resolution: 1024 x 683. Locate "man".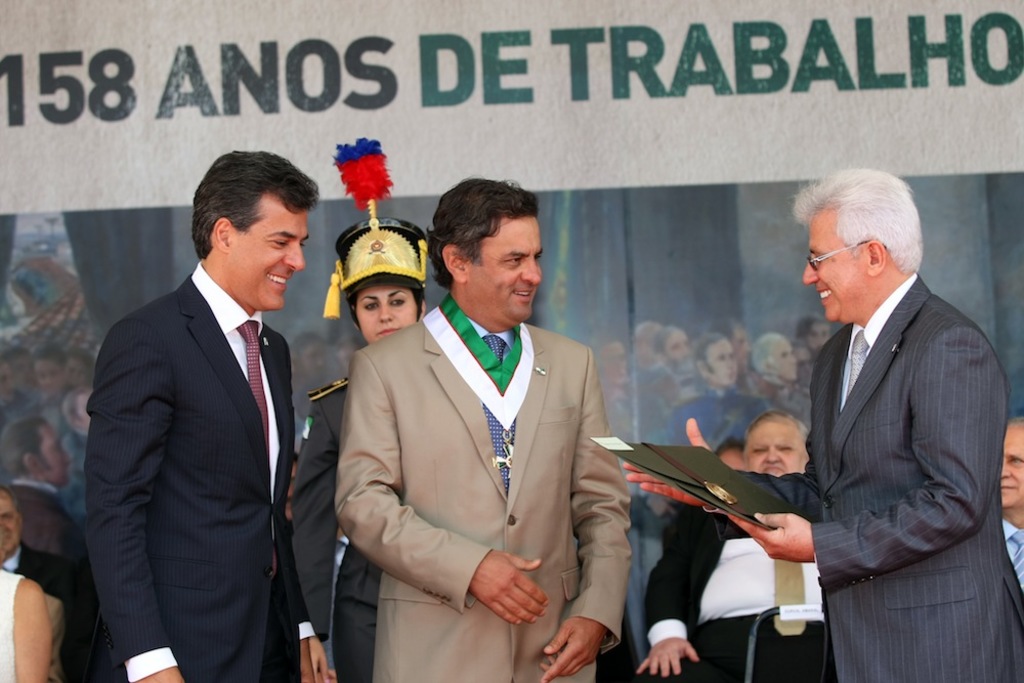
(x1=93, y1=151, x2=324, y2=682).
